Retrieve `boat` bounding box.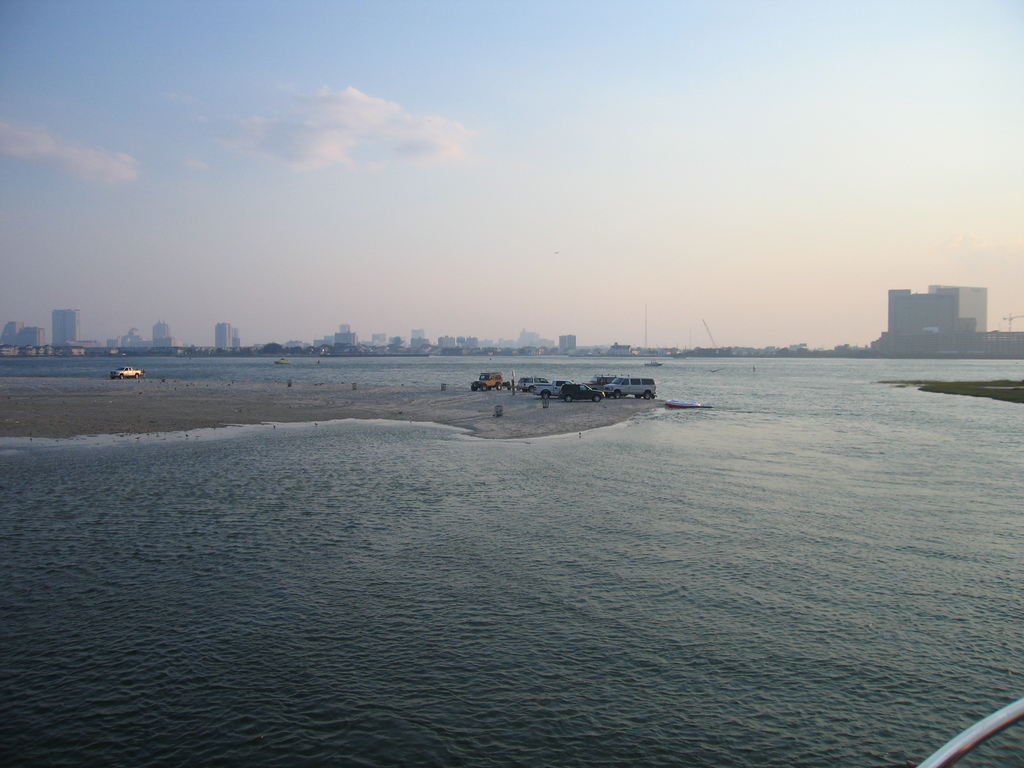
Bounding box: <bbox>272, 358, 296, 369</bbox>.
